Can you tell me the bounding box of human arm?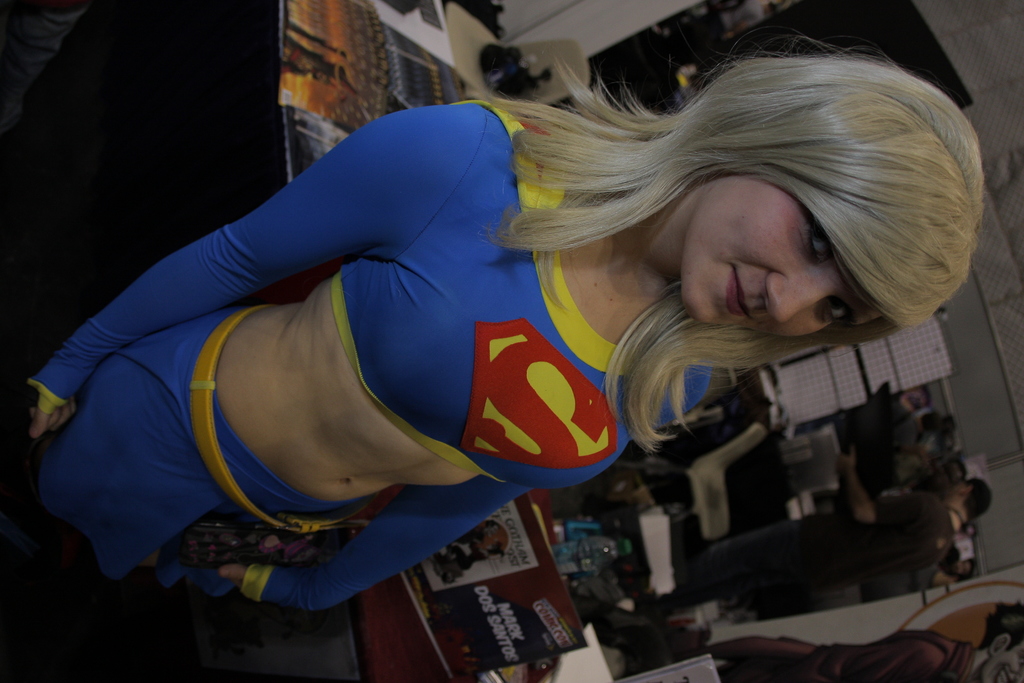
BBox(195, 359, 726, 621).
